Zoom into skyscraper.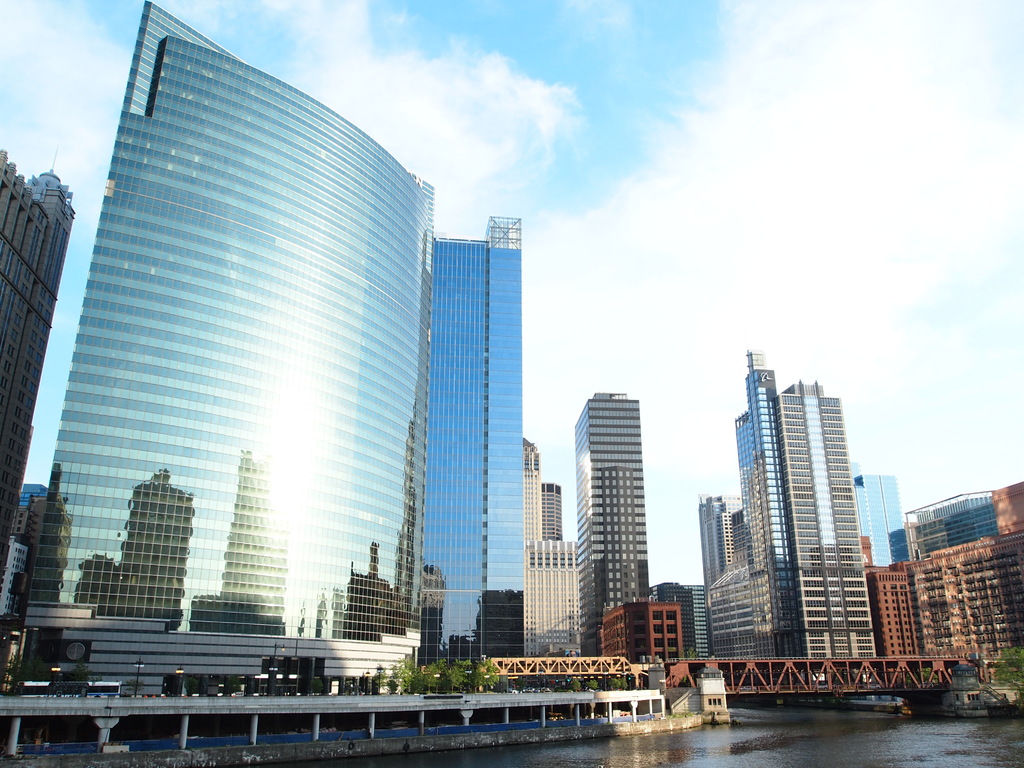
Zoom target: box=[844, 455, 912, 579].
